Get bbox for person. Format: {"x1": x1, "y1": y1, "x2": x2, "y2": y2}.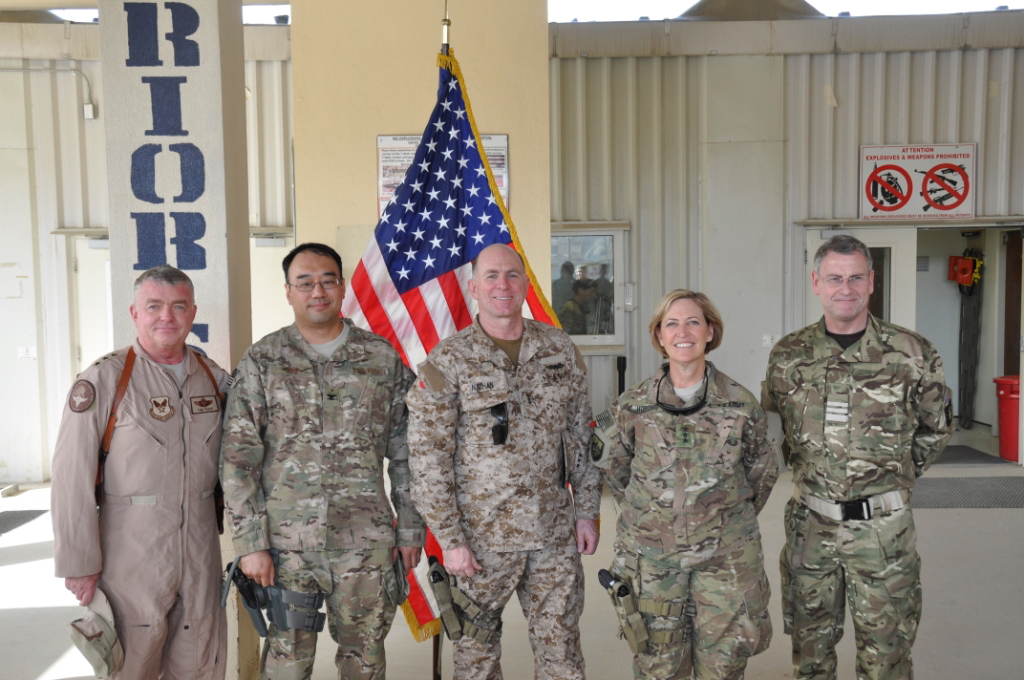
{"x1": 558, "y1": 276, "x2": 598, "y2": 332}.
